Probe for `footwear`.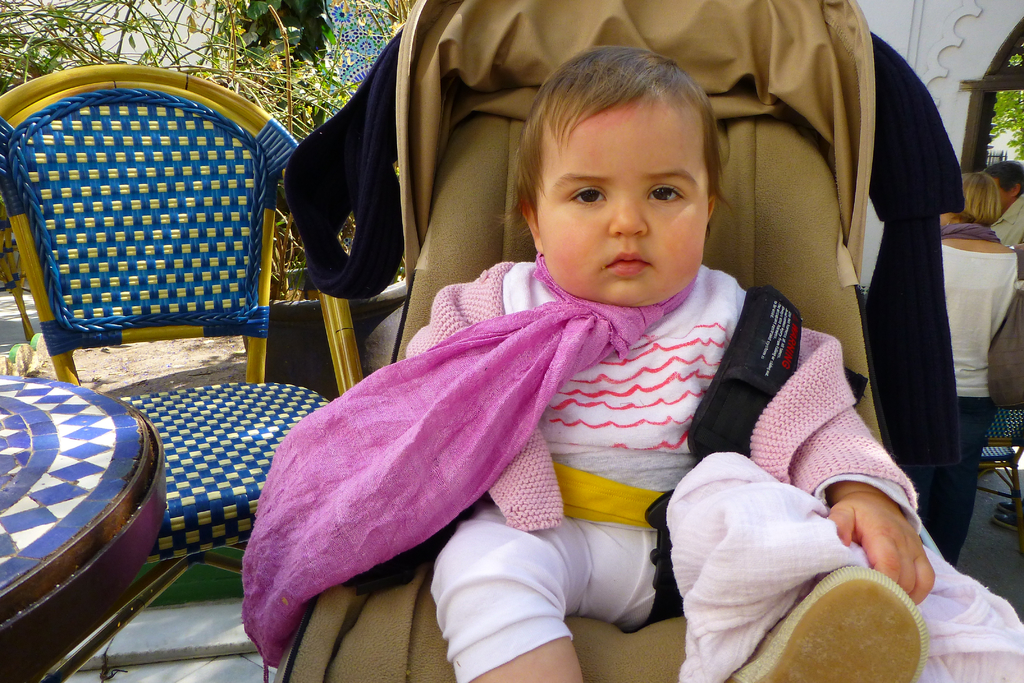
Probe result: (x1=752, y1=566, x2=928, y2=682).
